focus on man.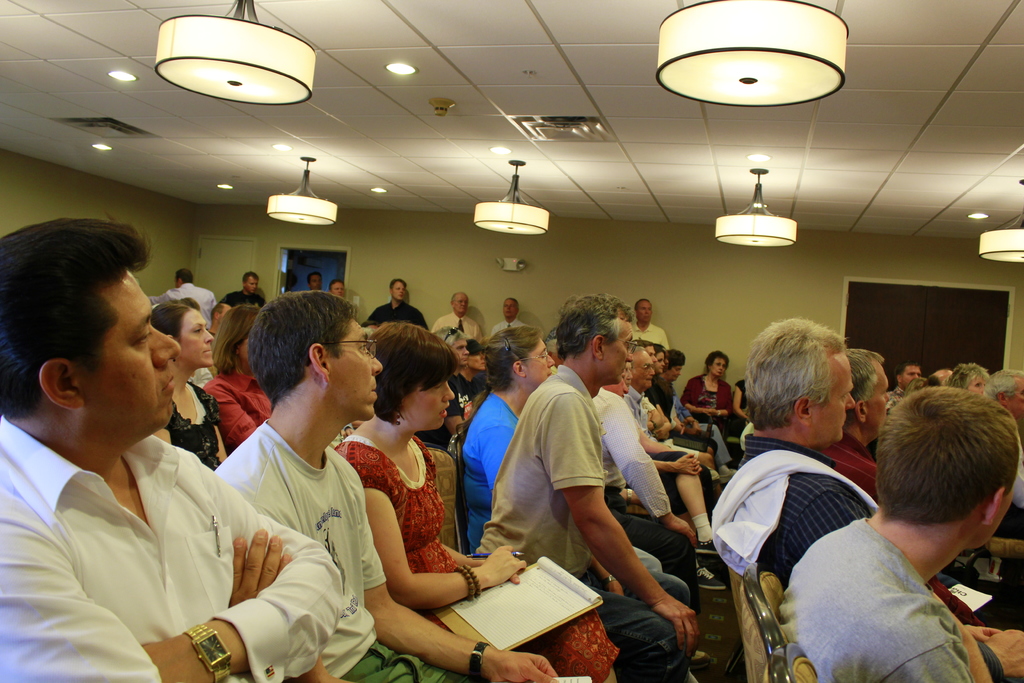
Focused at 781/386/1021/682.
